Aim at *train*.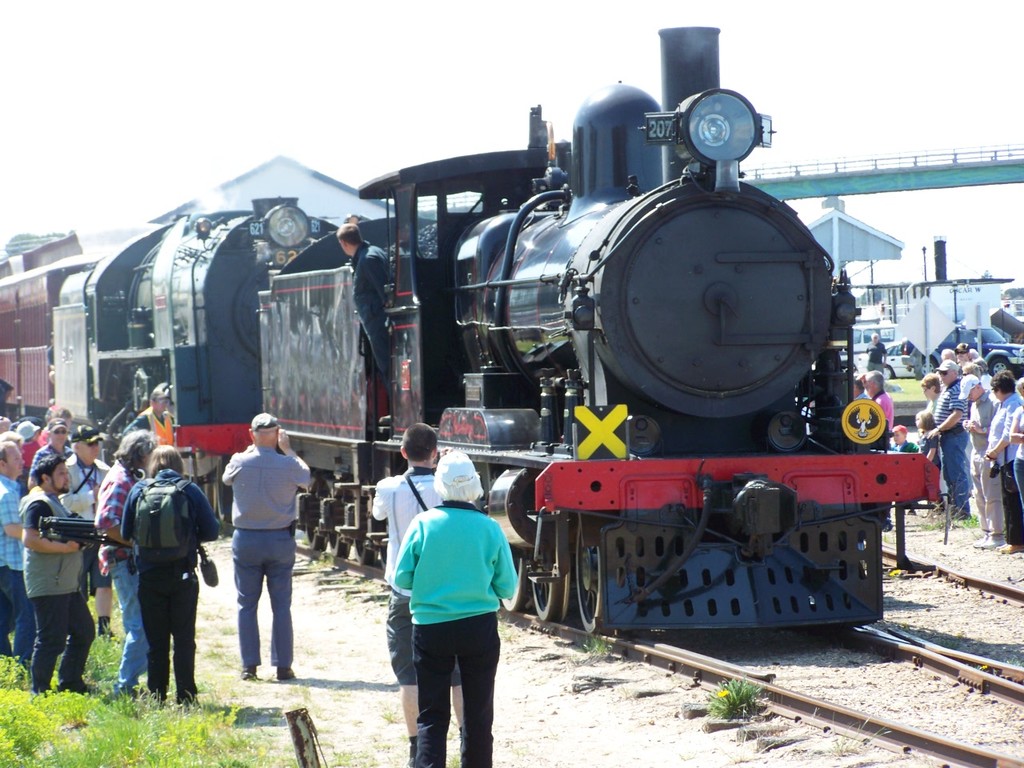
Aimed at select_region(0, 29, 942, 637).
